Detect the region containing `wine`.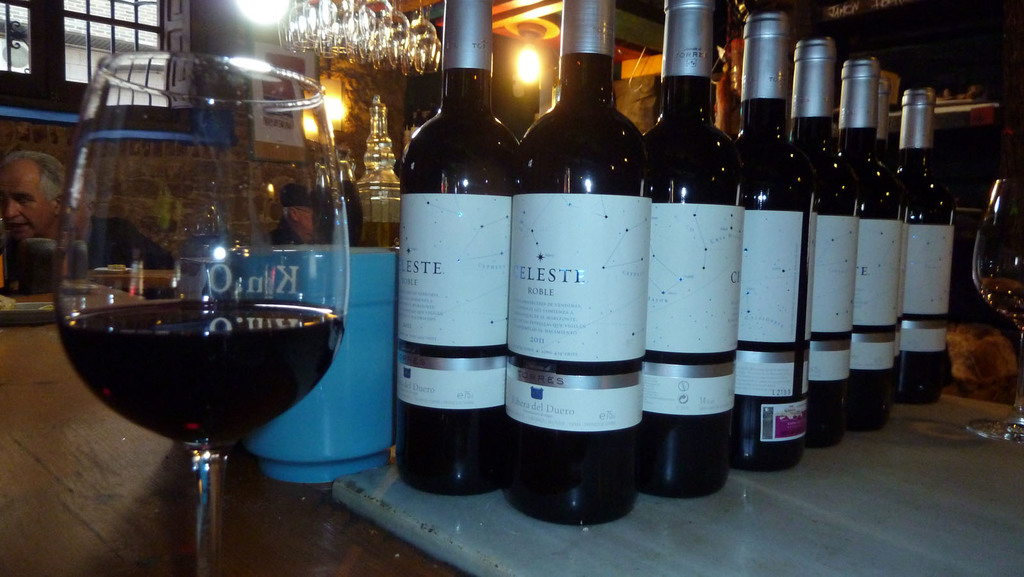
BBox(506, 0, 649, 540).
